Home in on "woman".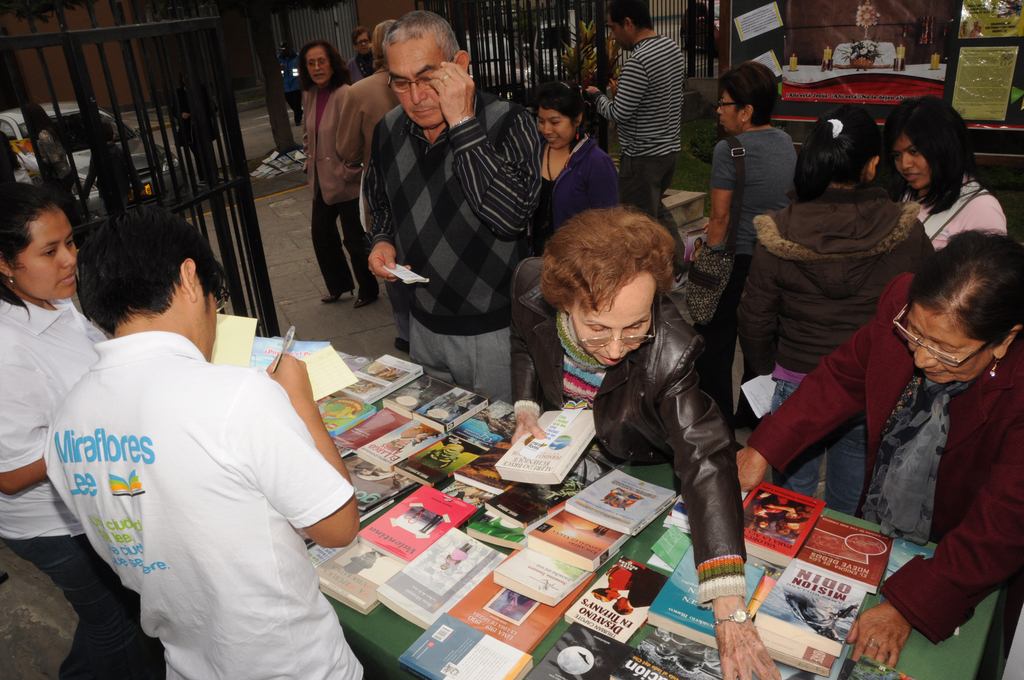
Homed in at BBox(726, 224, 1023, 677).
